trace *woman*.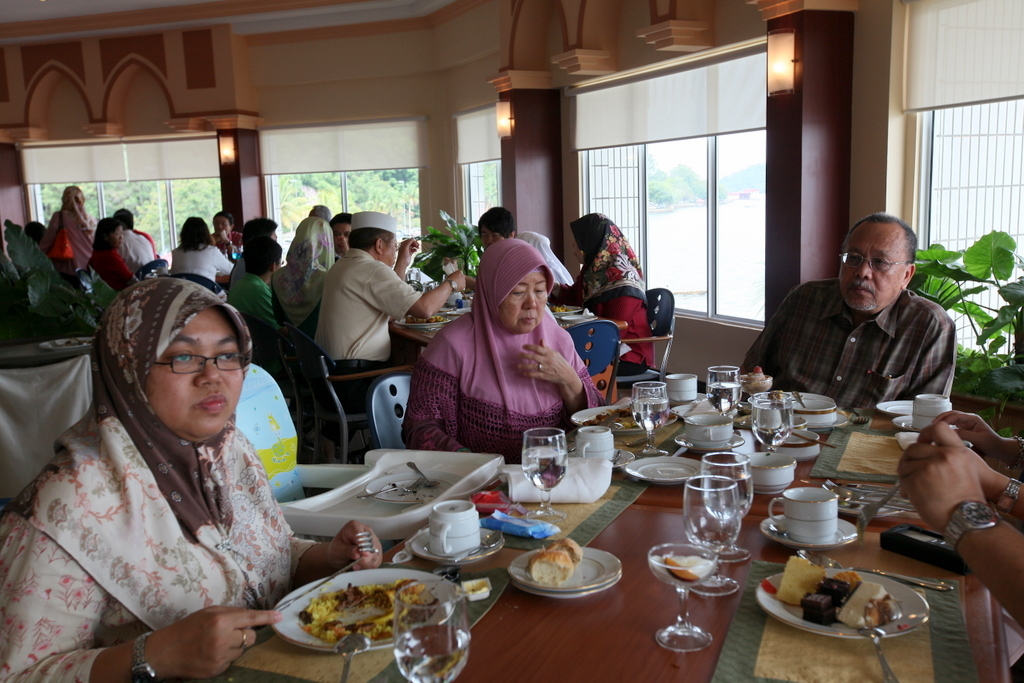
Traced to (167, 213, 239, 286).
